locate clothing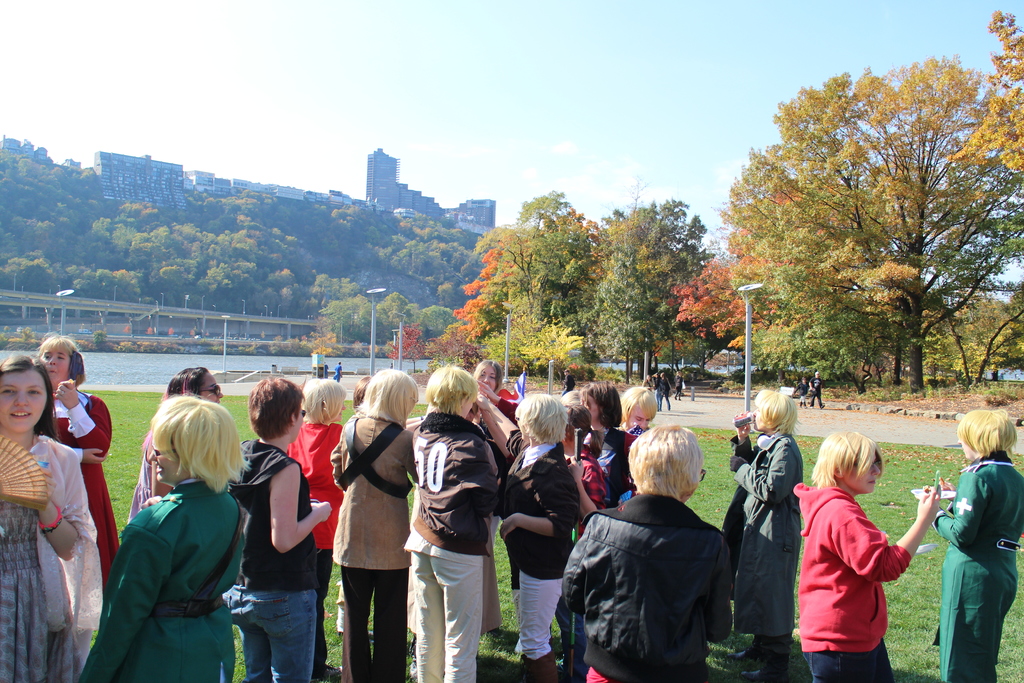
<region>656, 373, 672, 411</region>
